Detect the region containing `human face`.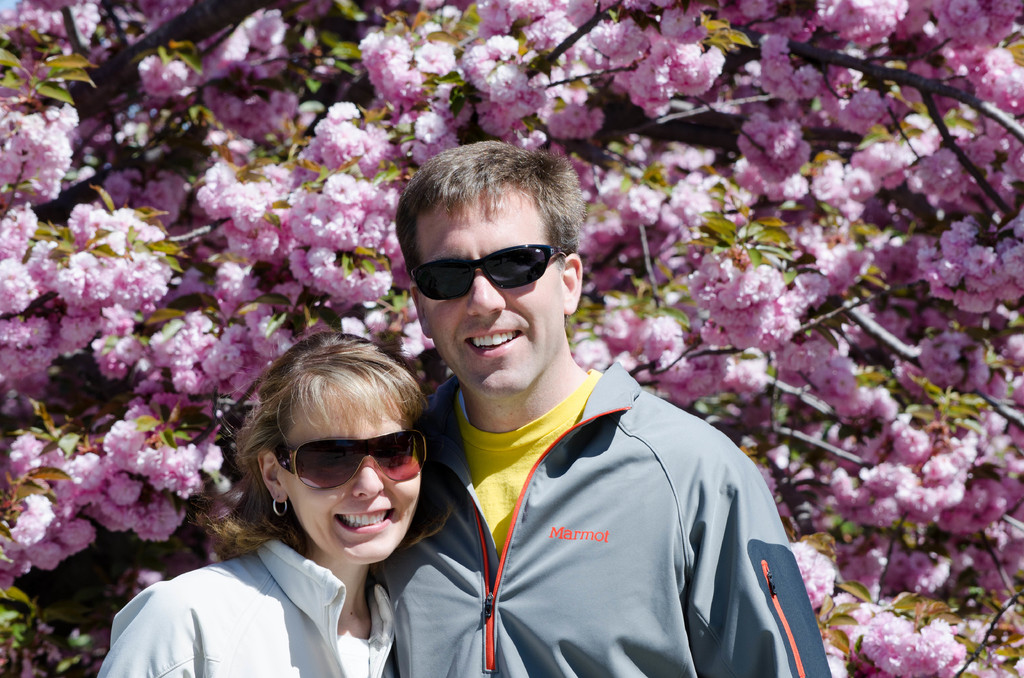
detection(276, 395, 423, 569).
